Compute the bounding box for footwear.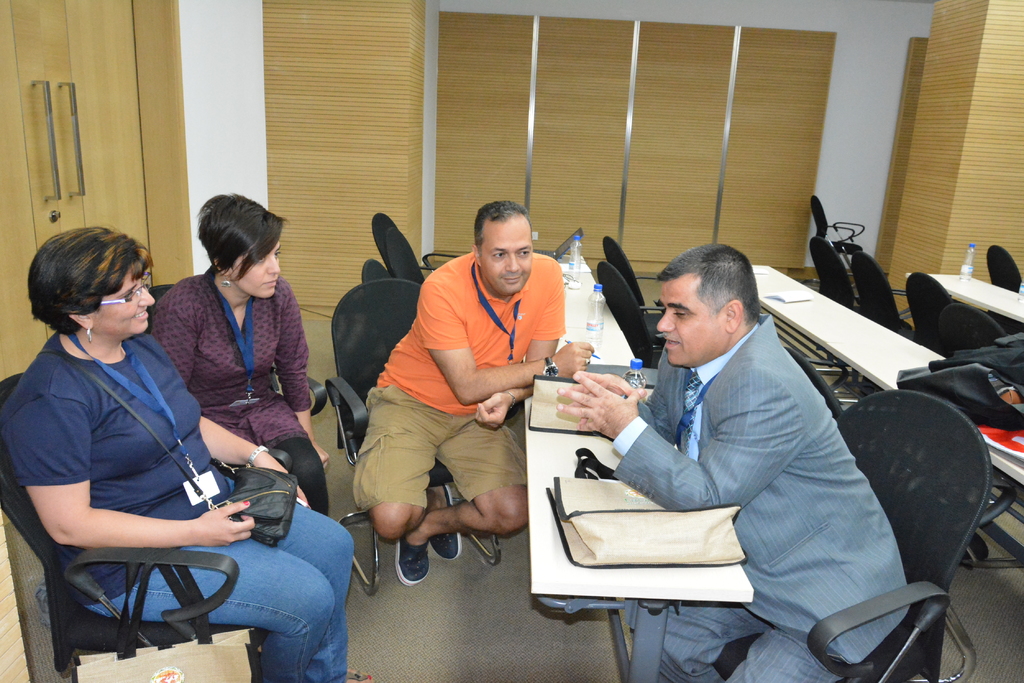
l=430, t=481, r=463, b=565.
